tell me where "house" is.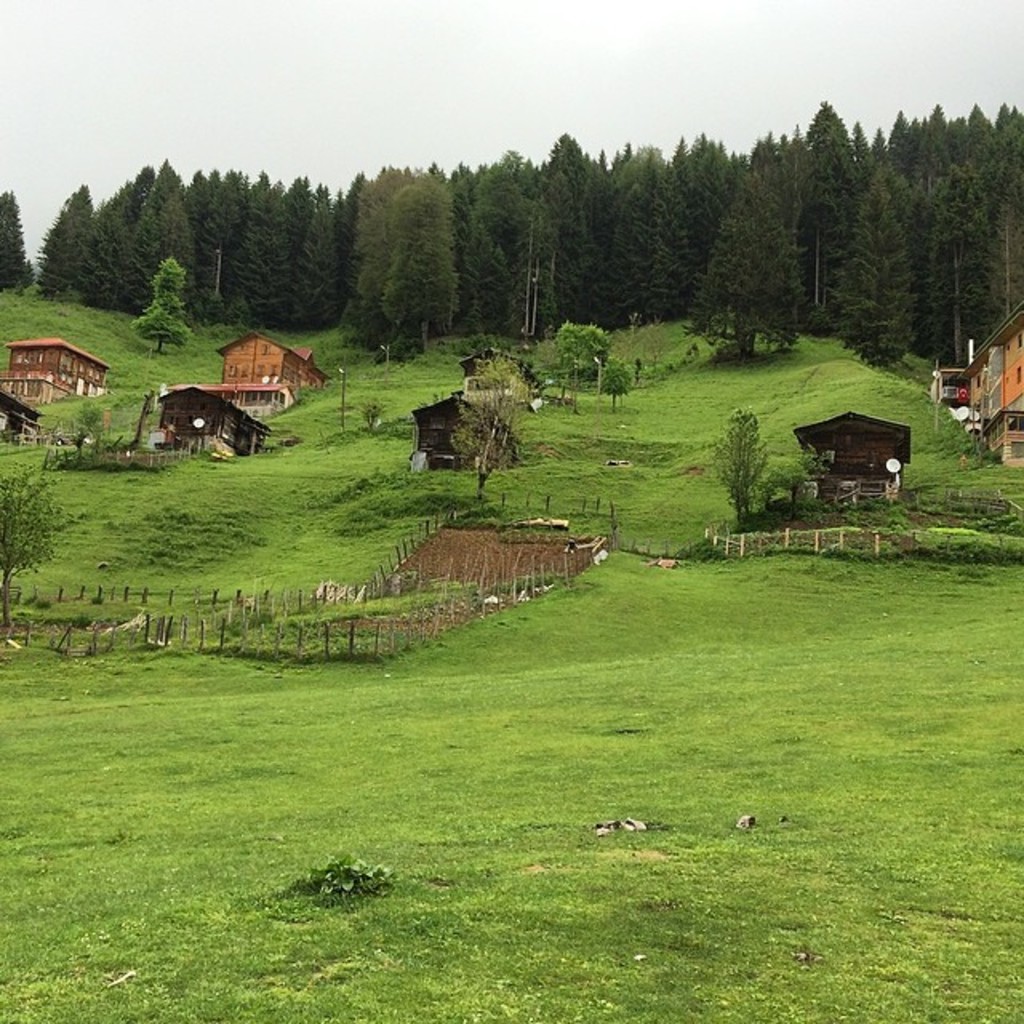
"house" is at 0 339 106 403.
